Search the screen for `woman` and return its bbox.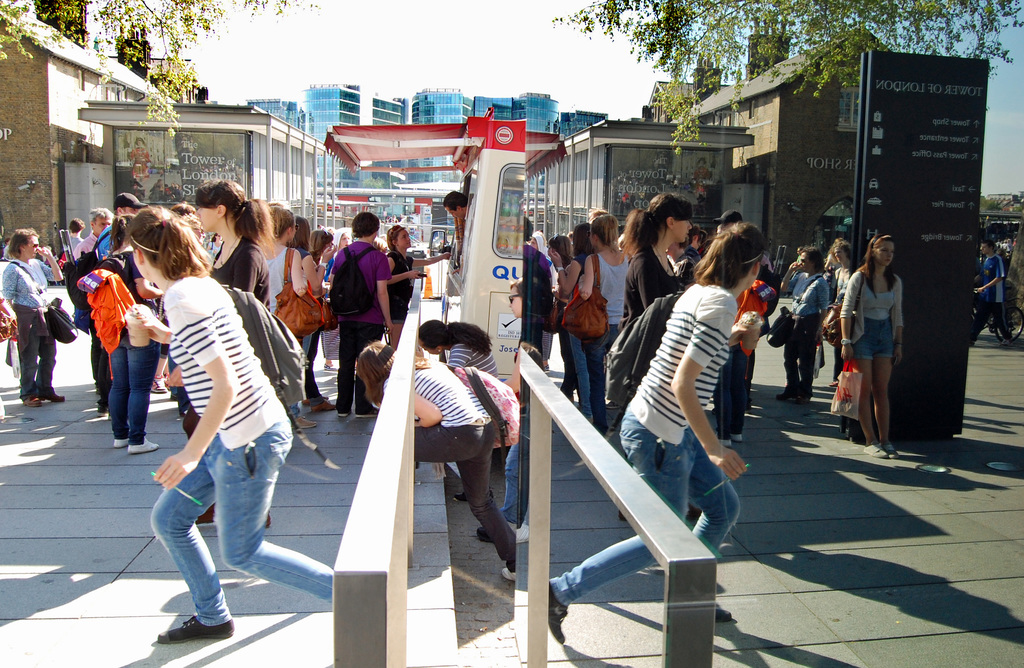
Found: {"left": 100, "top": 211, "right": 163, "bottom": 461}.
